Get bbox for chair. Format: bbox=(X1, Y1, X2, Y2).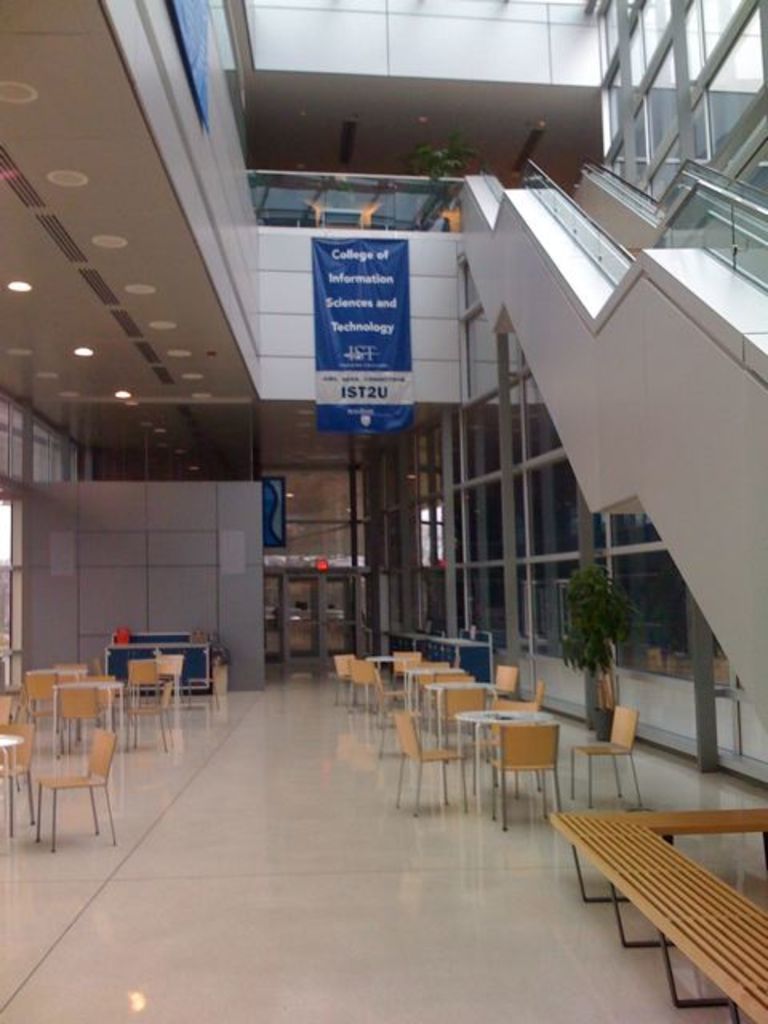
bbox=(443, 683, 499, 794).
